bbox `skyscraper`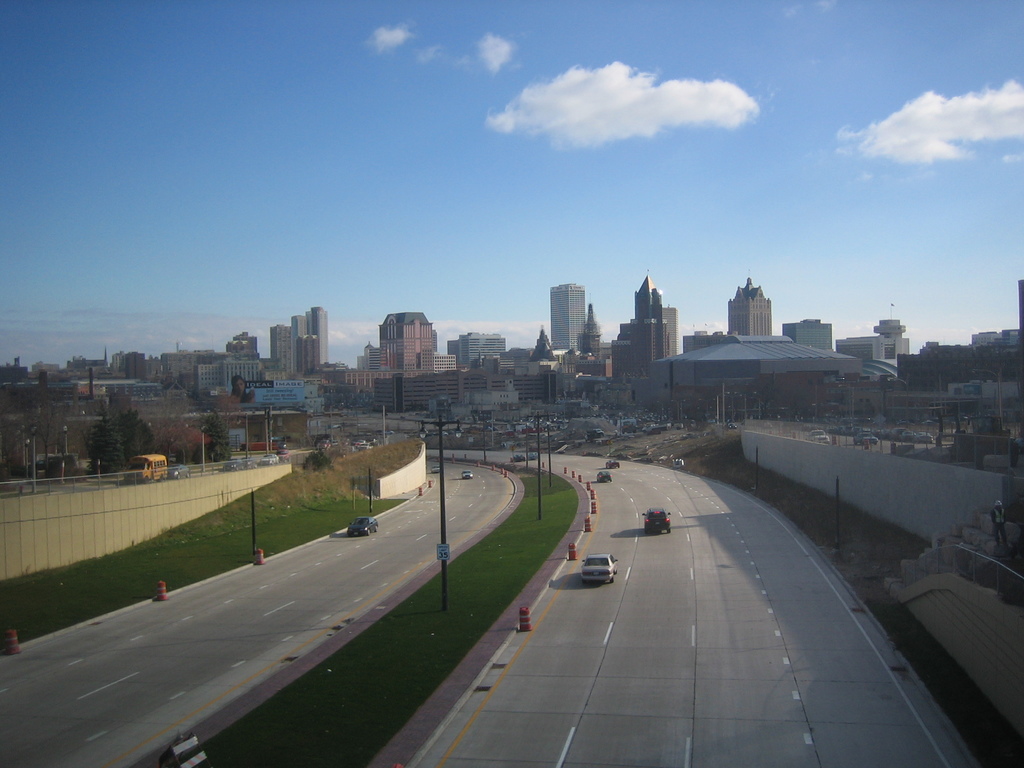
664, 301, 678, 358
